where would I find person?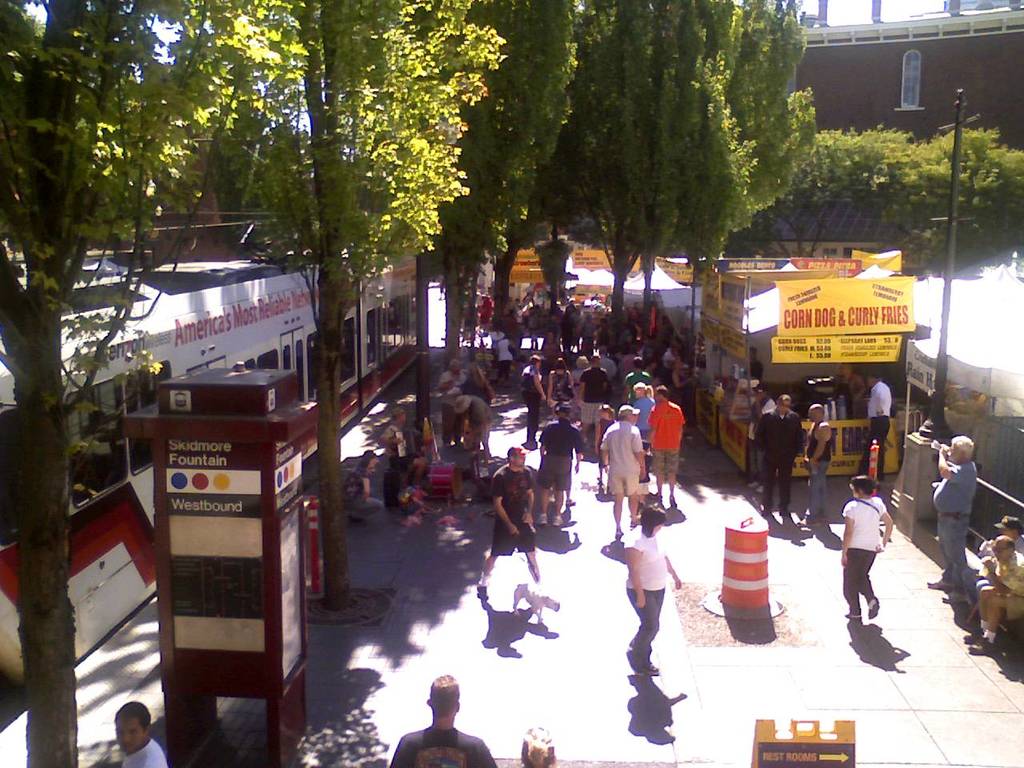
At <bbox>550, 357, 578, 405</bbox>.
